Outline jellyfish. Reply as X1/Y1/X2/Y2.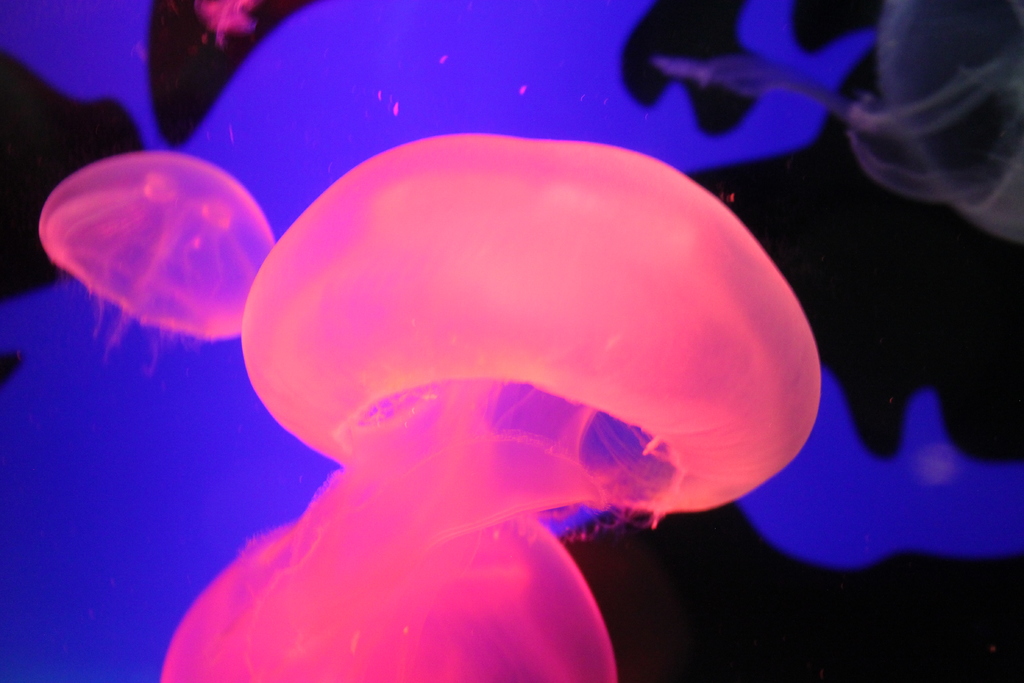
639/0/1023/239.
